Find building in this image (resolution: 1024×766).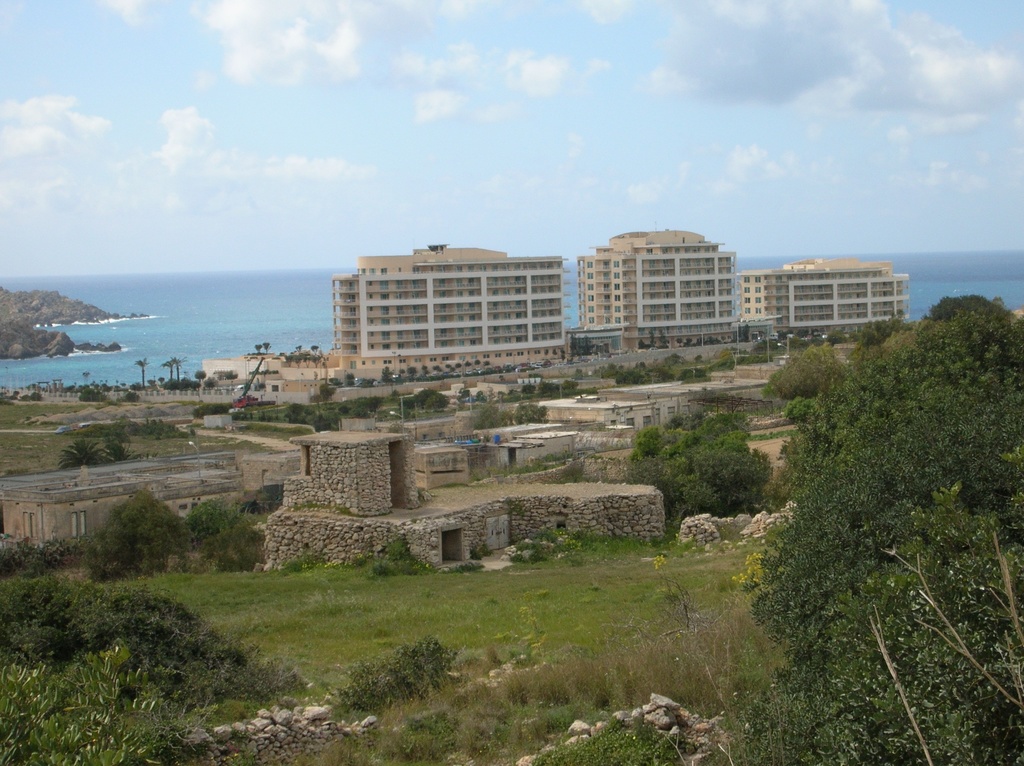
Rect(740, 257, 914, 335).
